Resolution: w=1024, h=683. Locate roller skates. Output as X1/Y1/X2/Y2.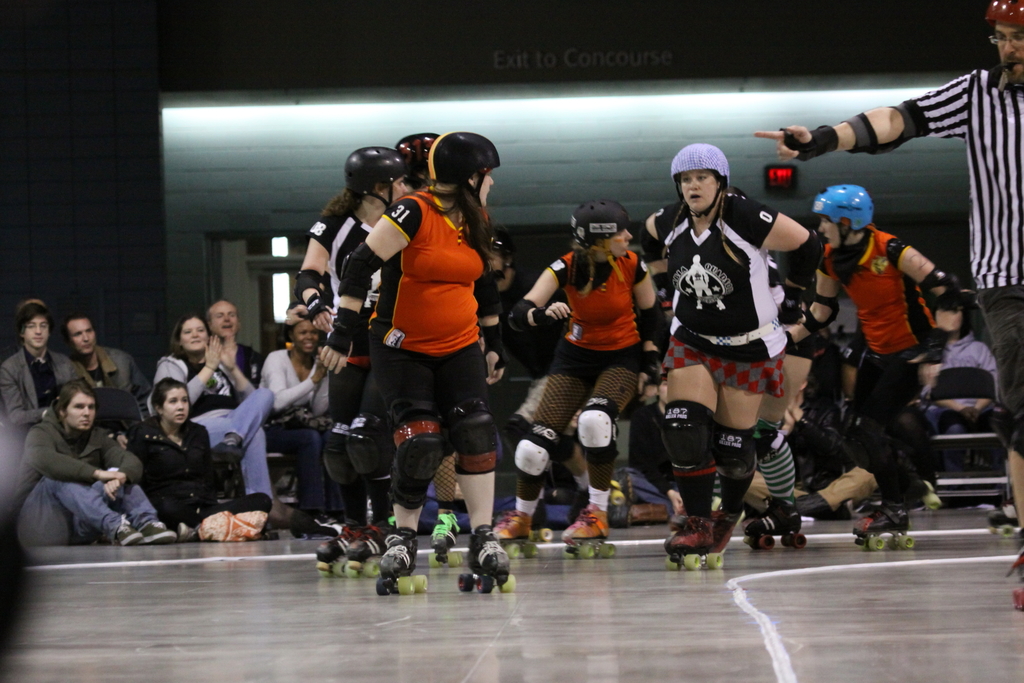
1004/548/1023/611.
